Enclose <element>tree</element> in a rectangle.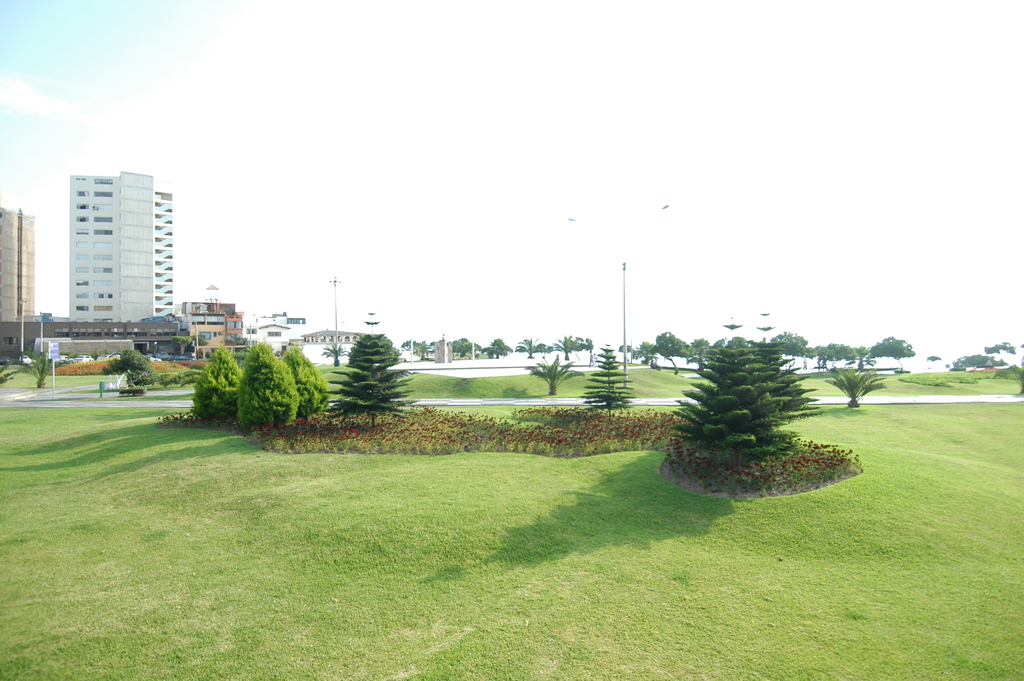
BBox(515, 335, 556, 359).
